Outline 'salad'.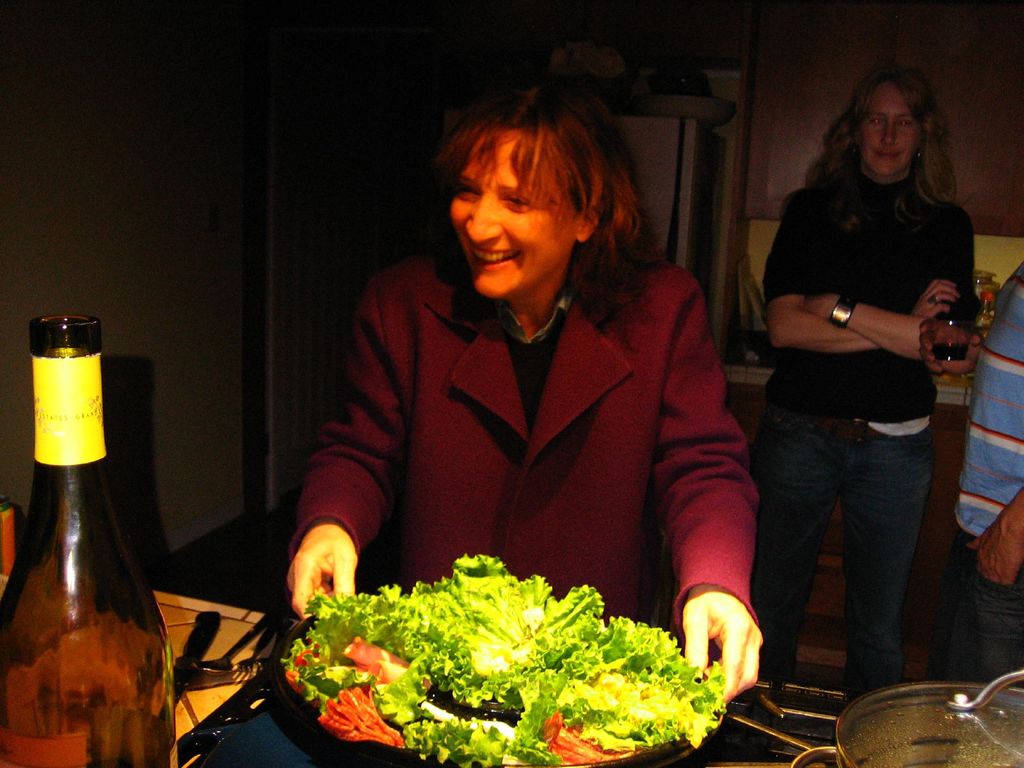
Outline: 282 550 735 767.
